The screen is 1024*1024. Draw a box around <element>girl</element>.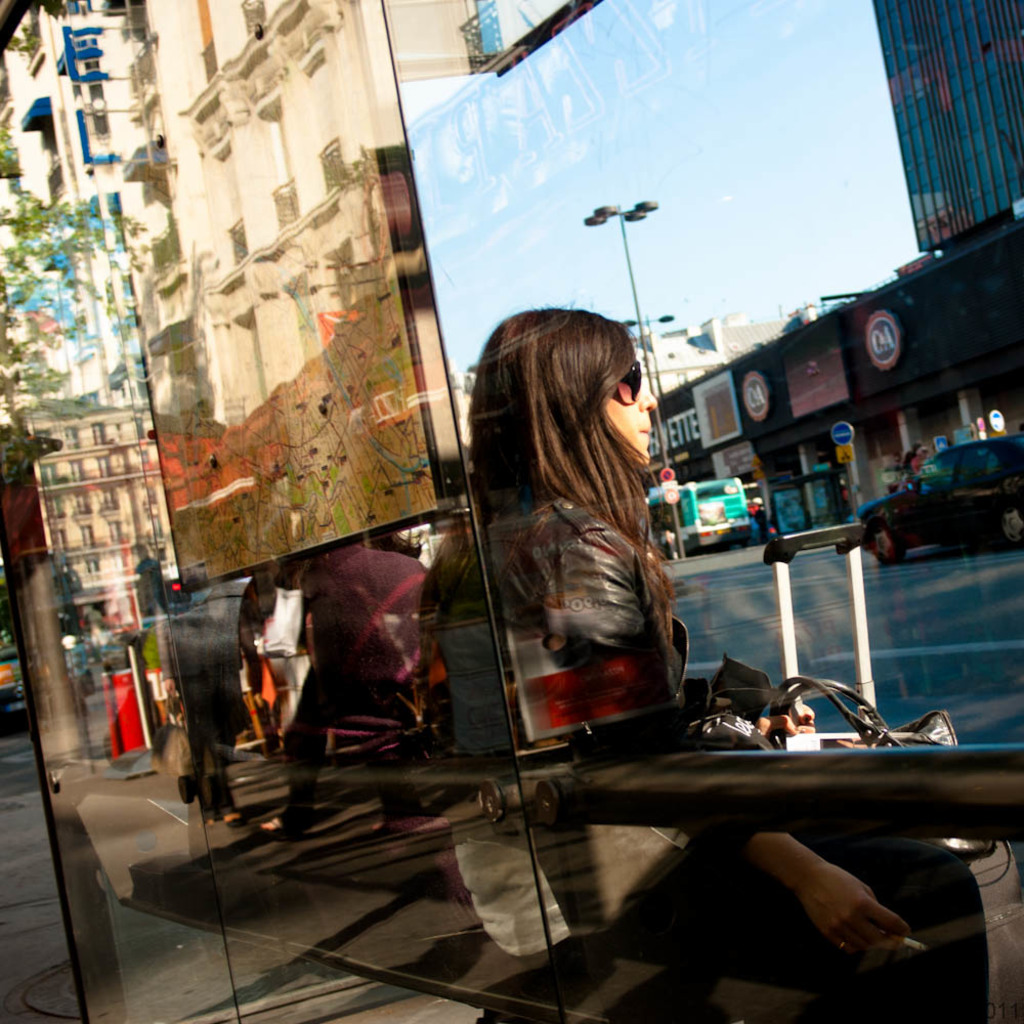
left=443, top=301, right=985, bottom=1022.
